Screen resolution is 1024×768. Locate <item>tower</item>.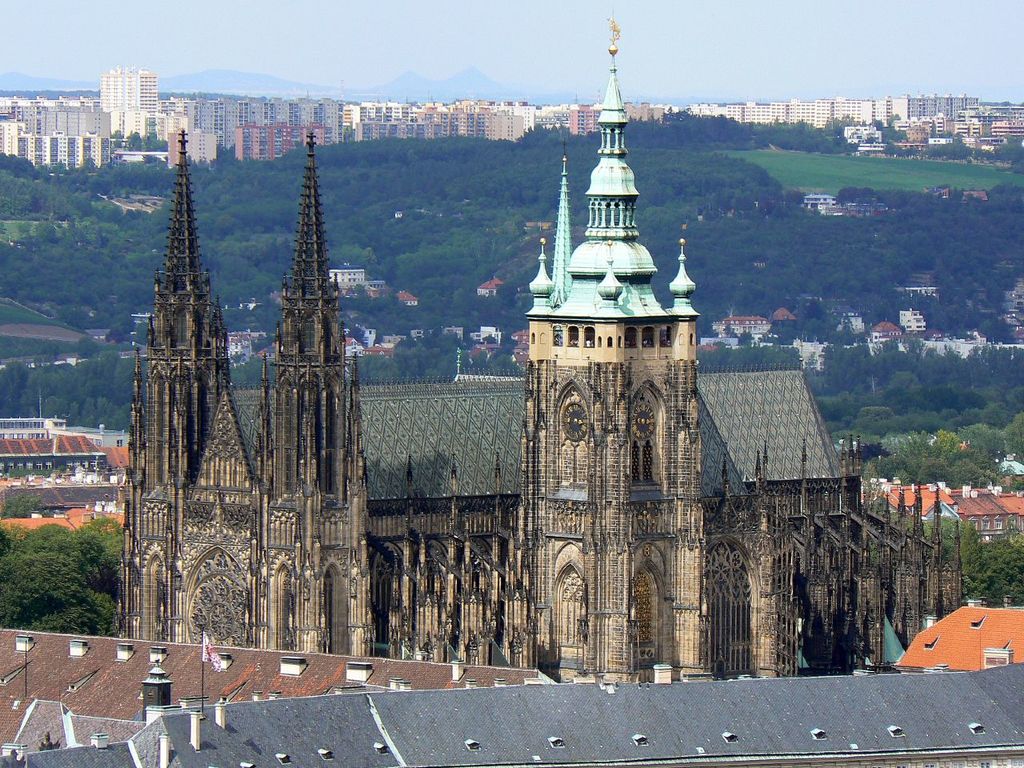
520,23,702,686.
